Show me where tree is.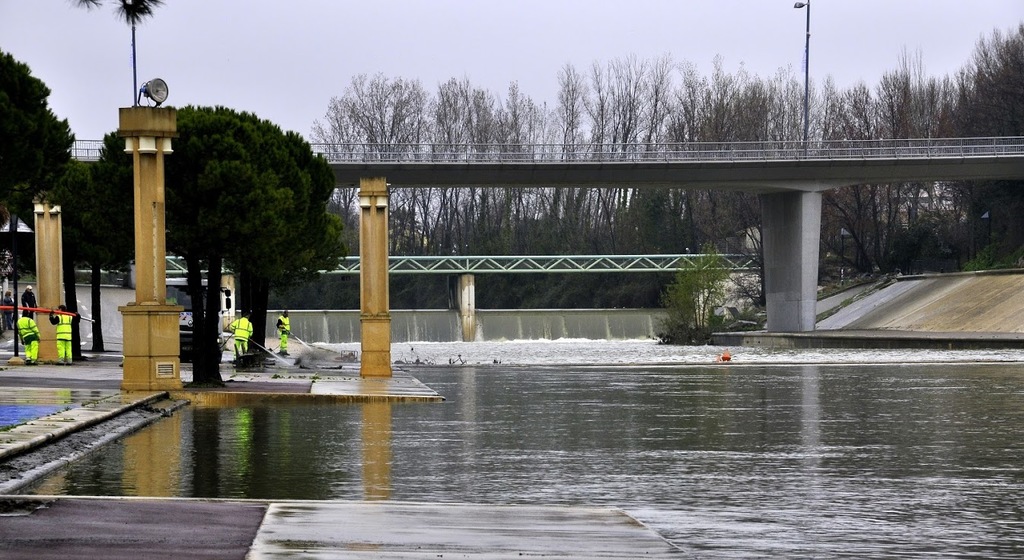
tree is at BBox(93, 99, 346, 390).
